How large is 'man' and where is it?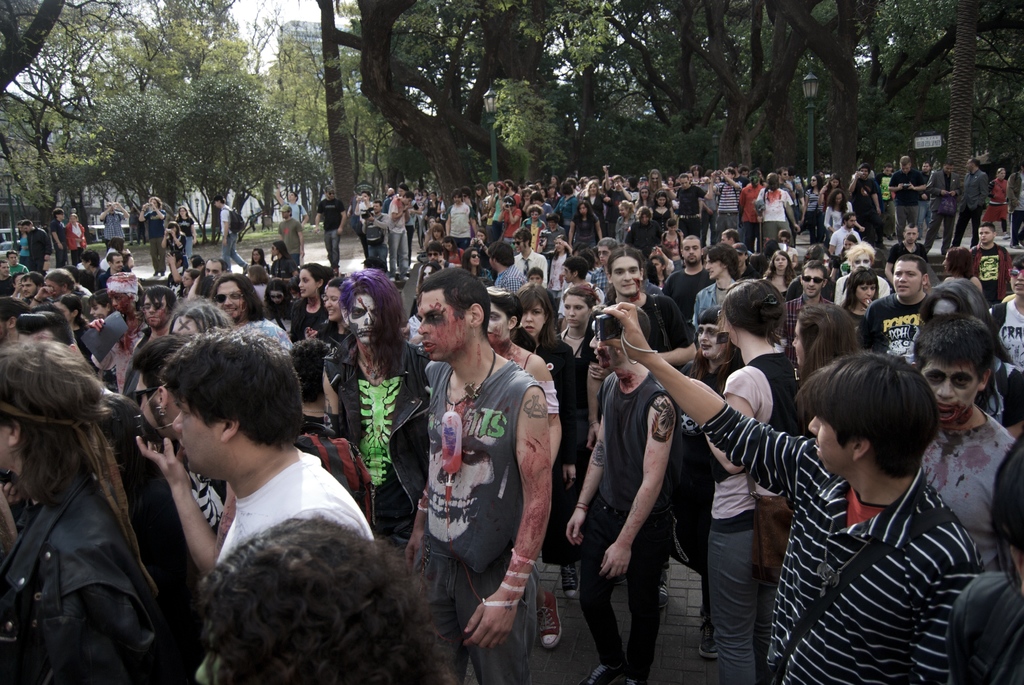
Bounding box: {"left": 924, "top": 155, "right": 966, "bottom": 244}.
